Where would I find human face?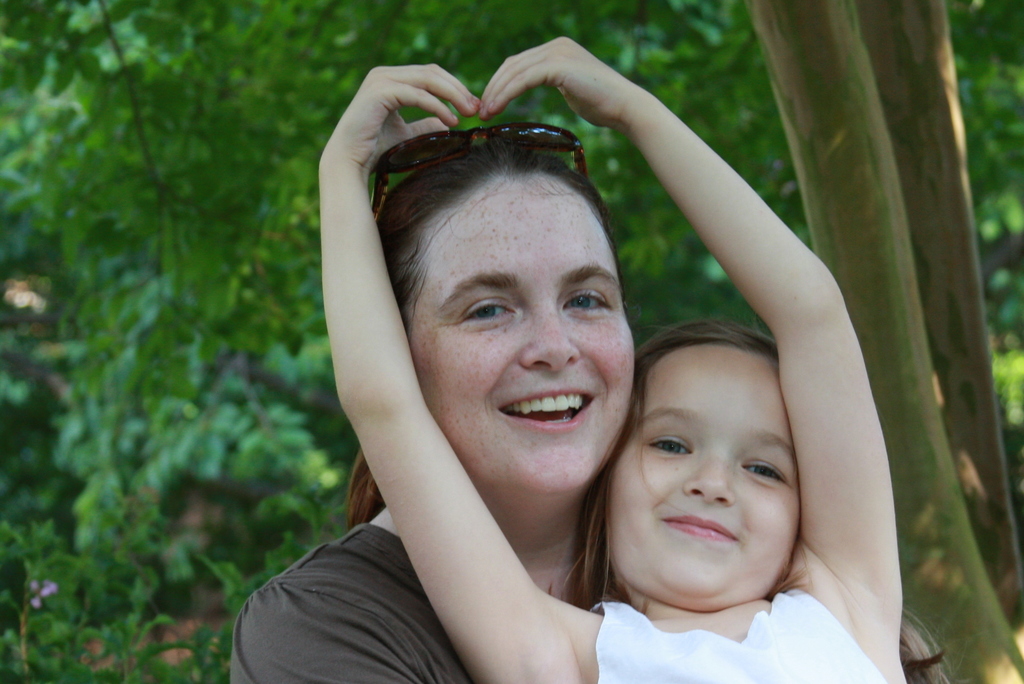
At <bbox>399, 179, 629, 498</bbox>.
